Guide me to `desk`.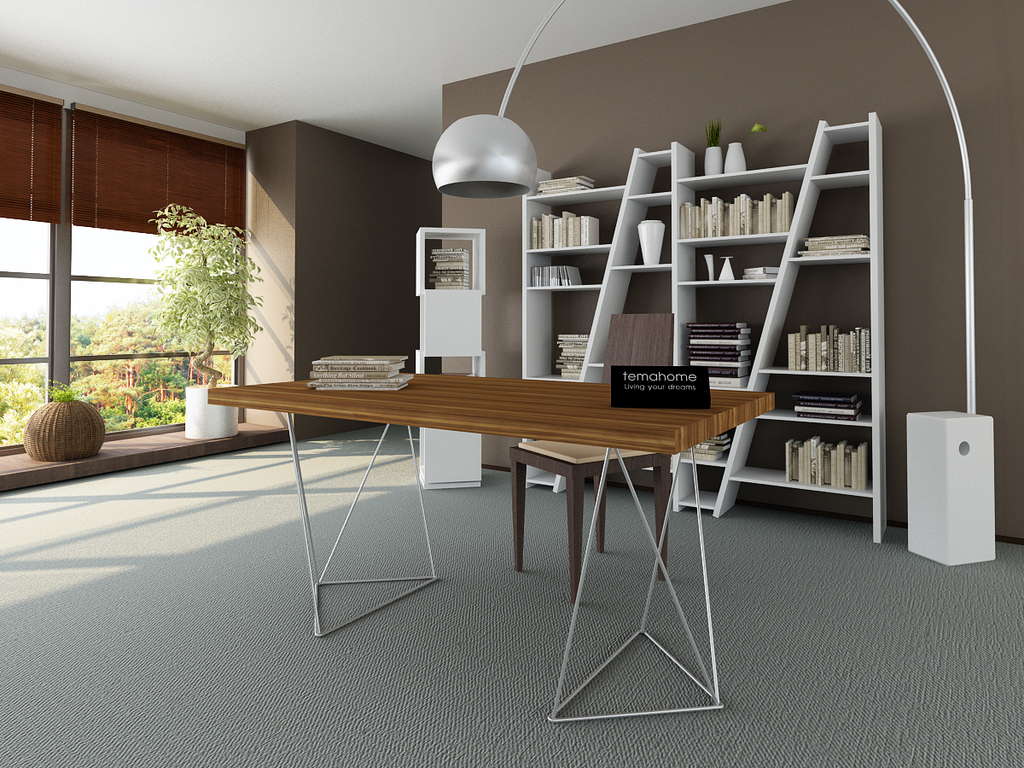
Guidance: {"left": 267, "top": 314, "right": 785, "bottom": 690}.
